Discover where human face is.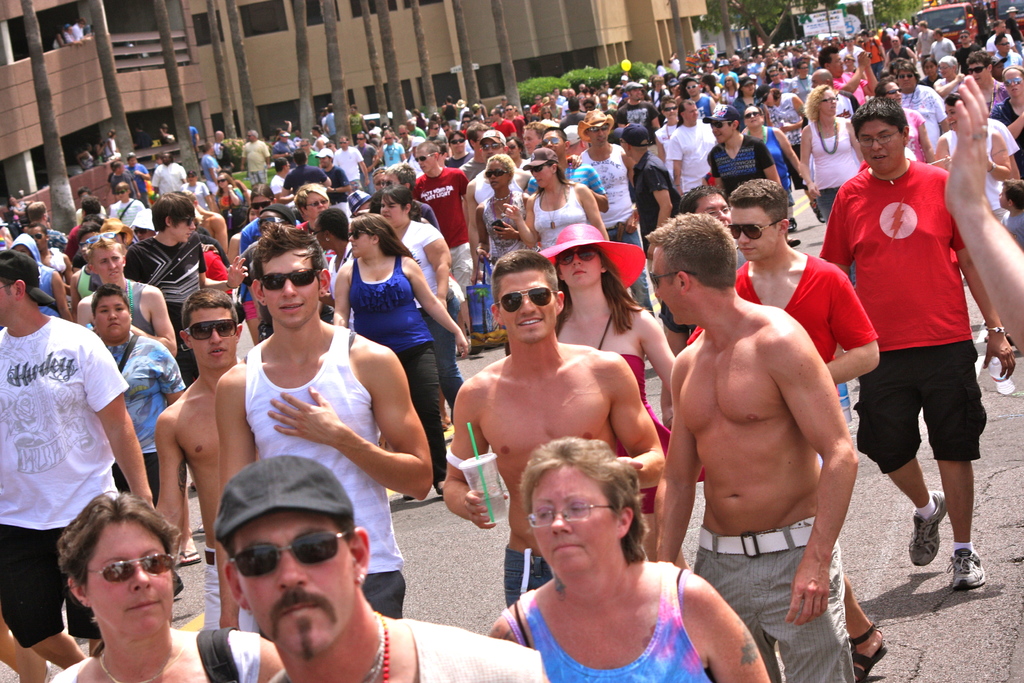
Discovered at (left=530, top=168, right=551, bottom=189).
